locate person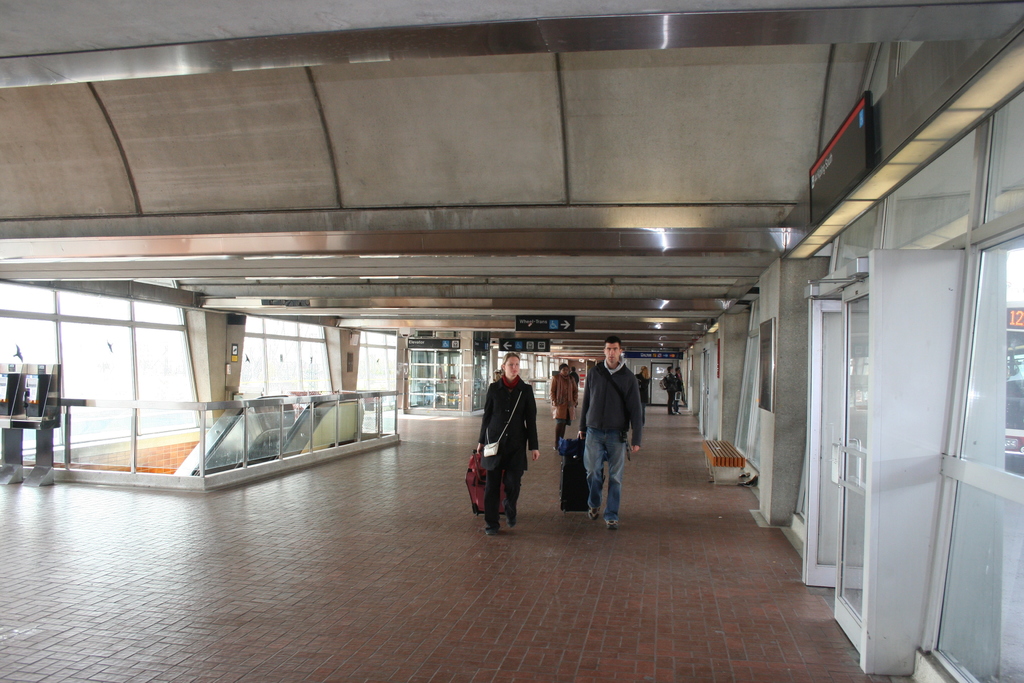
pyautogui.locateOnScreen(634, 363, 653, 425)
